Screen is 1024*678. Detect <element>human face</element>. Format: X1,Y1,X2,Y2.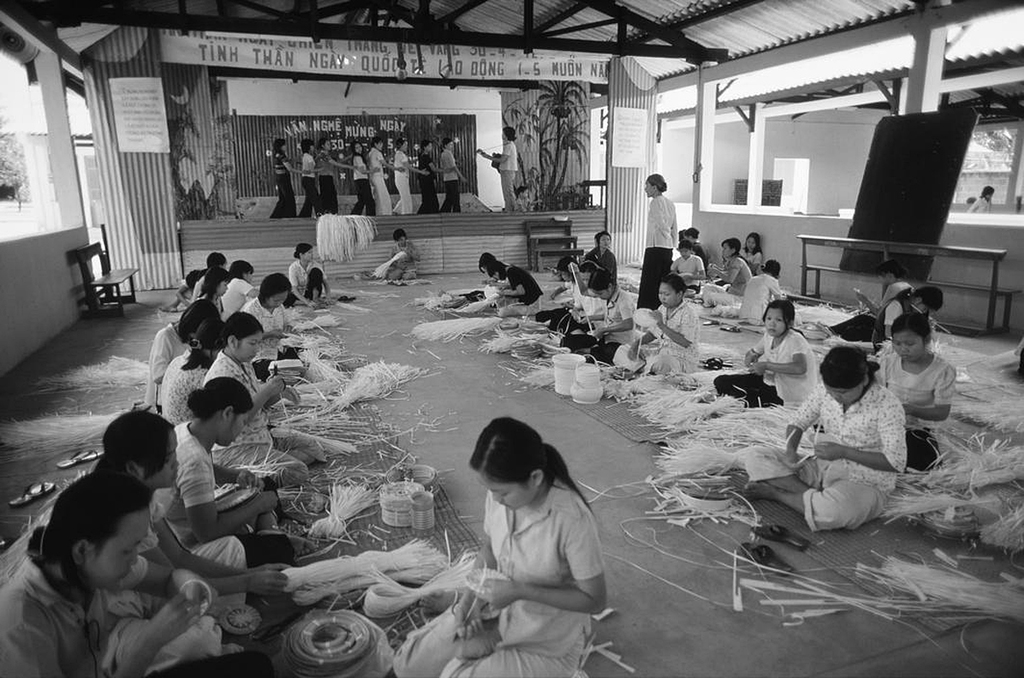
233,339,262,370.
